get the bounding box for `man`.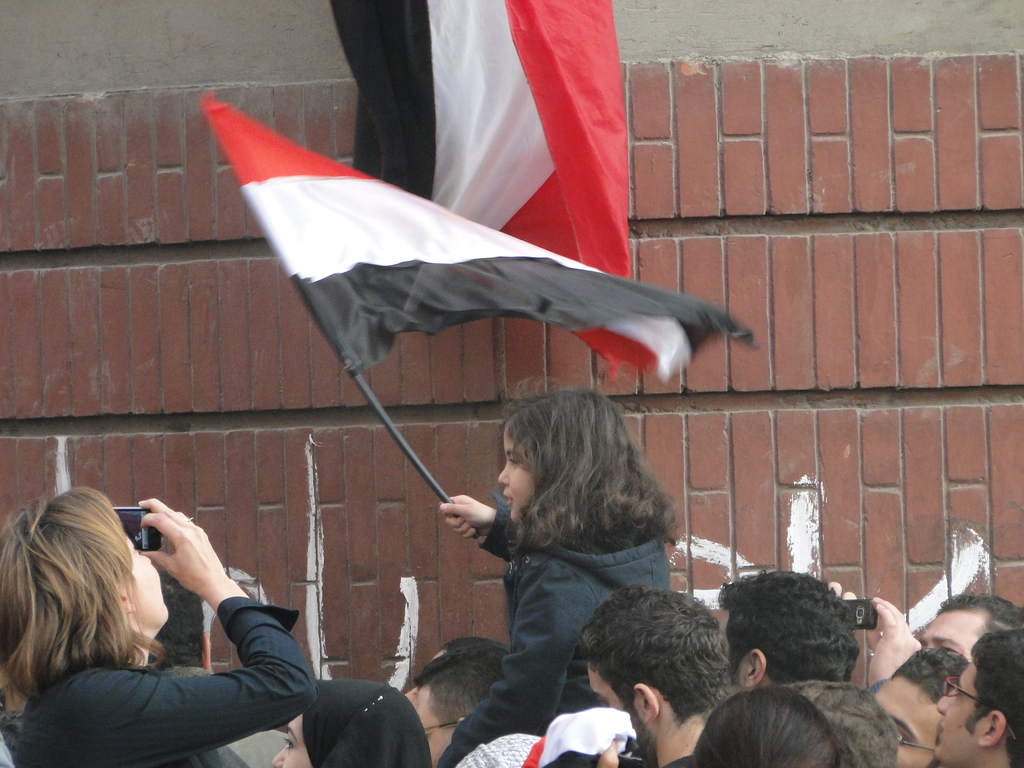
crop(721, 570, 858, 700).
